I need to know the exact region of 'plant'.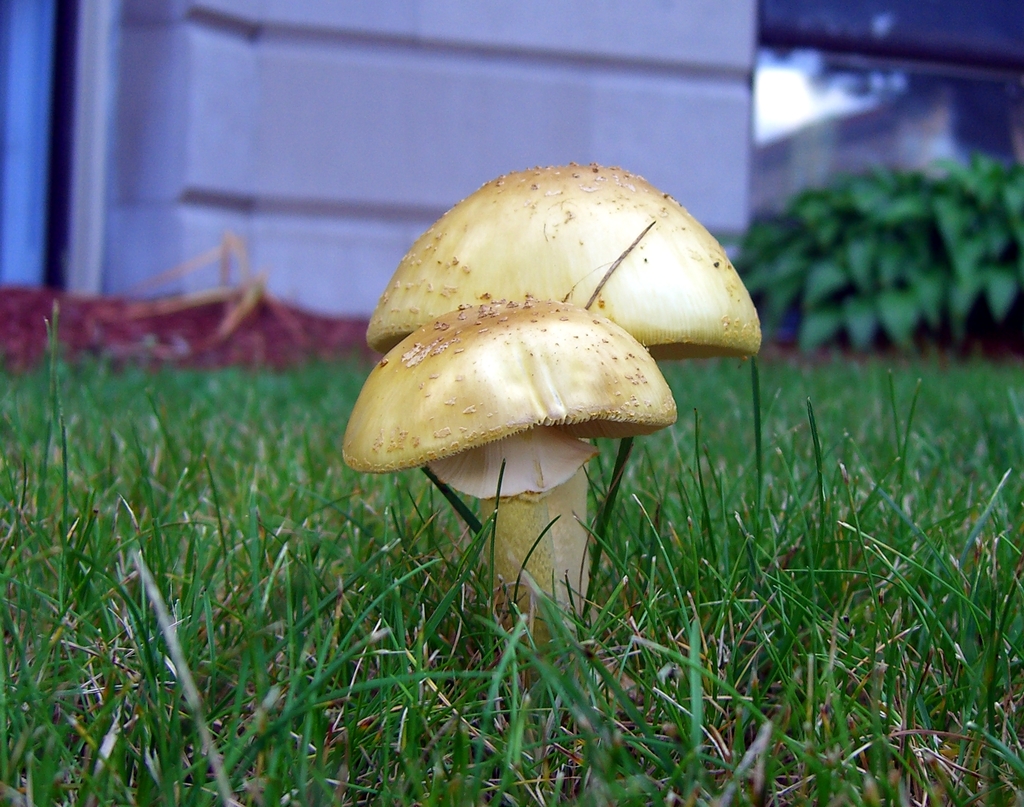
Region: [755,103,1023,389].
